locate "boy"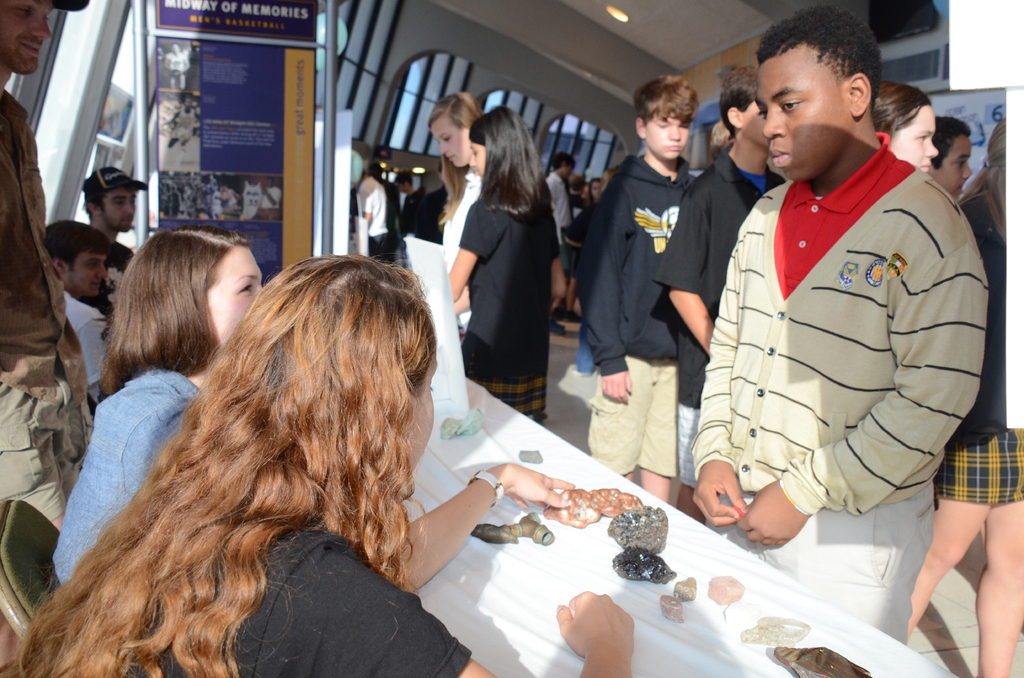
locate(675, 24, 979, 567)
